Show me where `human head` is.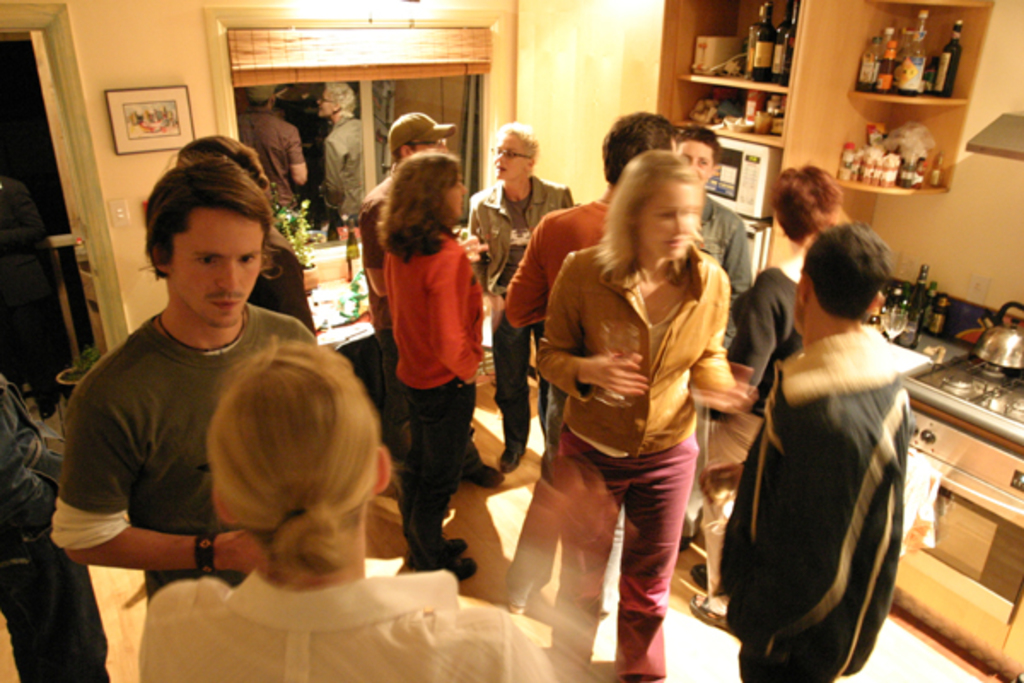
`human head` is at {"x1": 788, "y1": 222, "x2": 886, "y2": 348}.
